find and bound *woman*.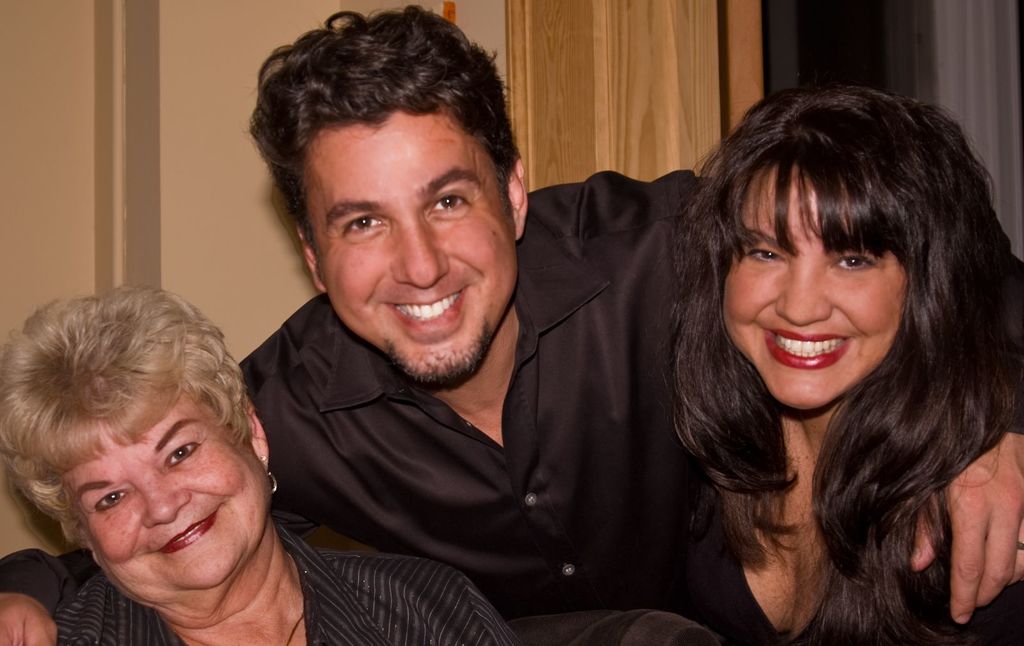
Bound: (0, 286, 531, 645).
